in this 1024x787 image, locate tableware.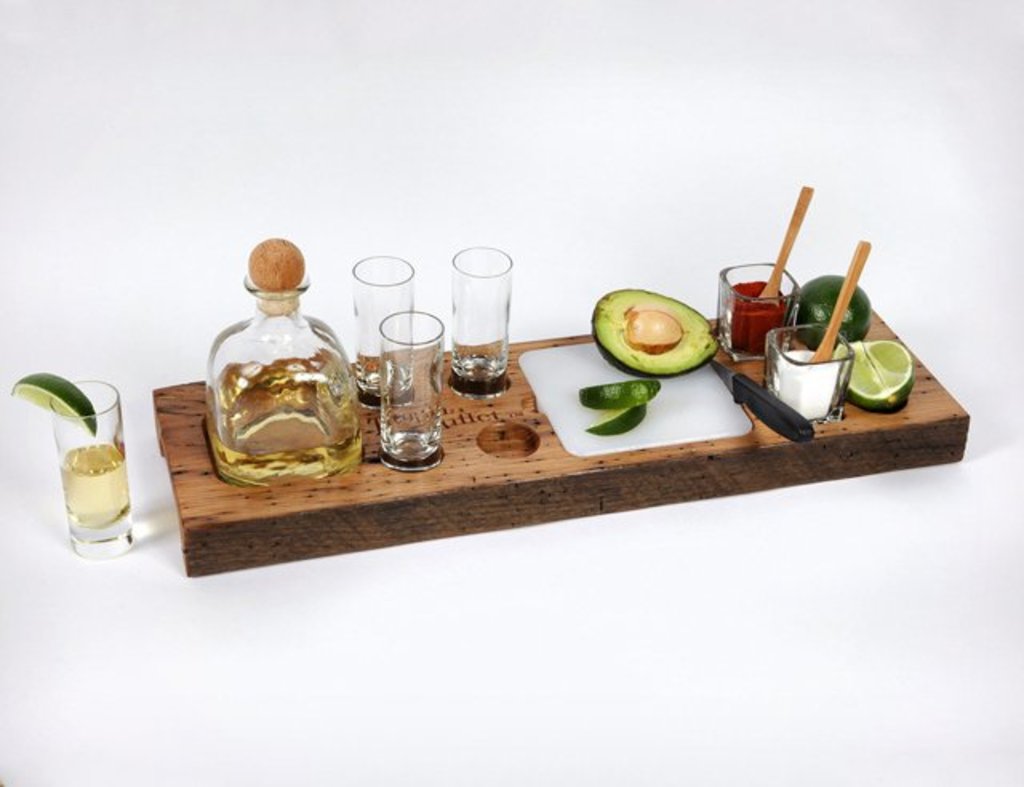
Bounding box: 451, 250, 517, 381.
